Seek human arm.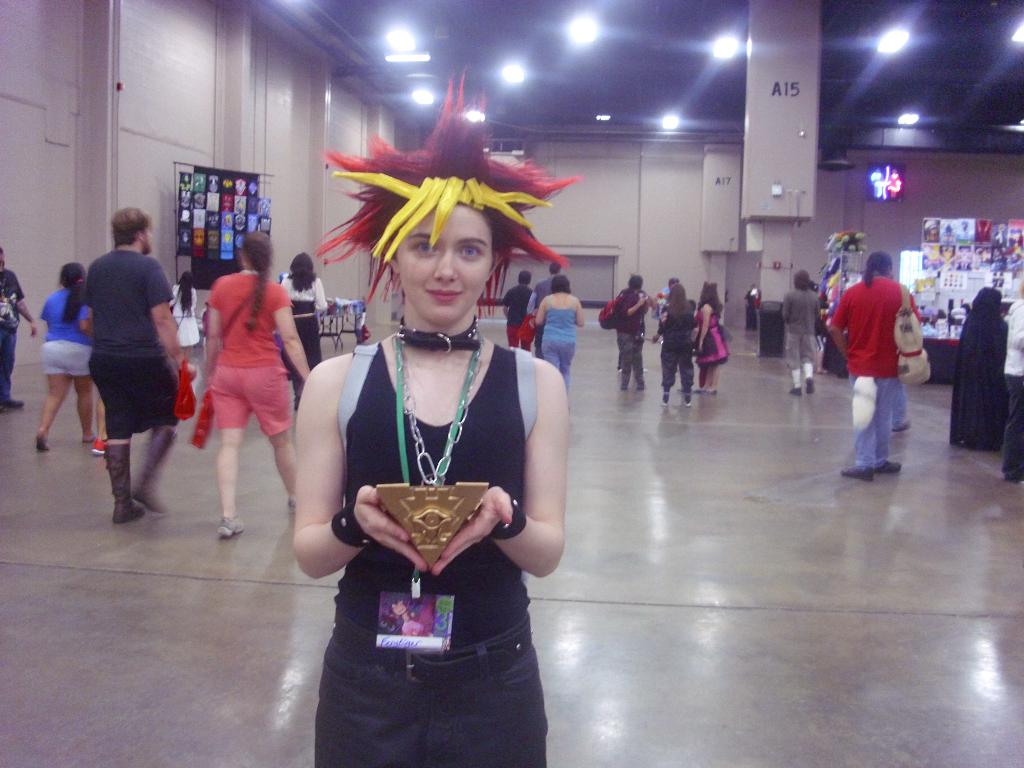
<region>280, 375, 341, 557</region>.
